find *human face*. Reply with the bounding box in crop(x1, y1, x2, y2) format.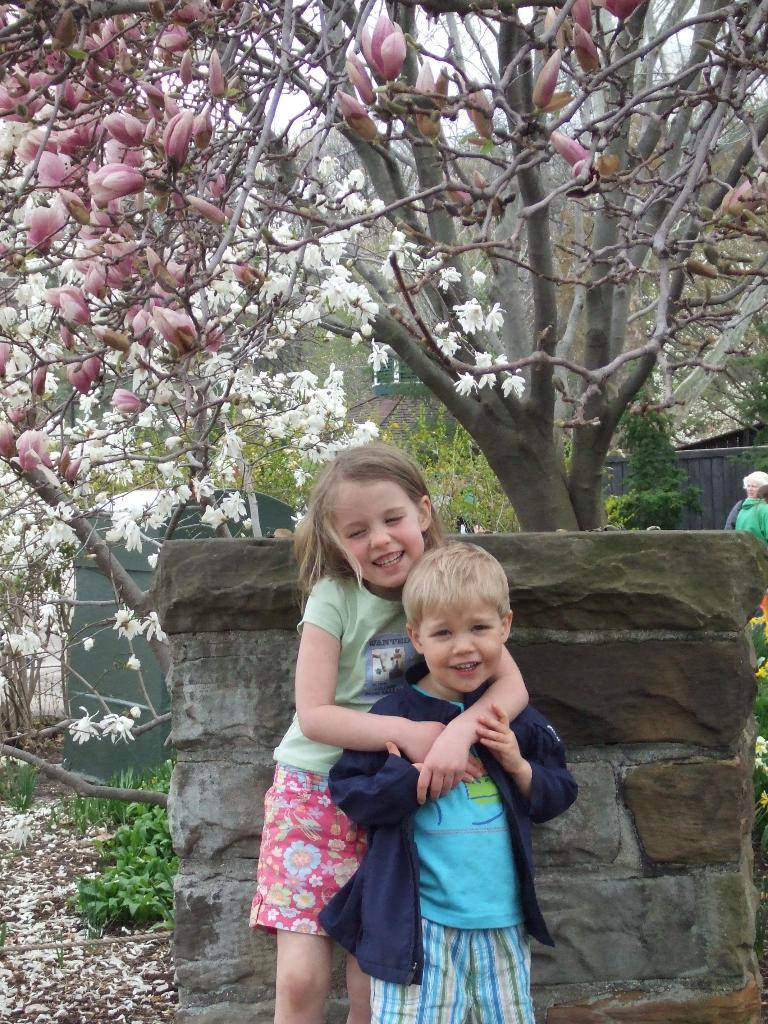
crop(328, 481, 436, 592).
